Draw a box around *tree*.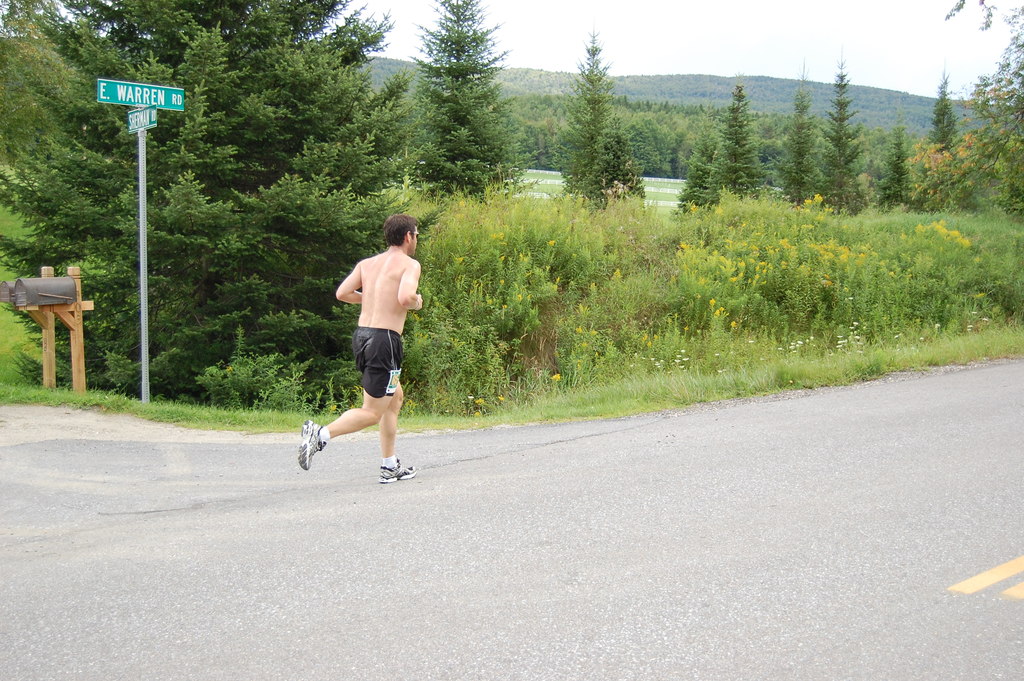
{"x1": 774, "y1": 72, "x2": 824, "y2": 215}.
